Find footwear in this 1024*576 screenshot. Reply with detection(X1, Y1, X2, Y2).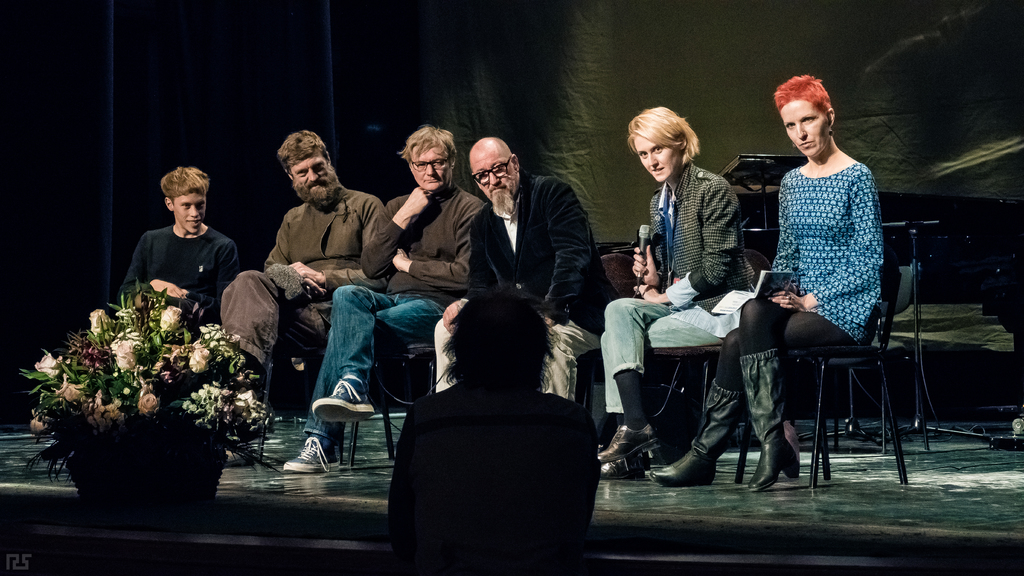
detection(282, 436, 344, 474).
